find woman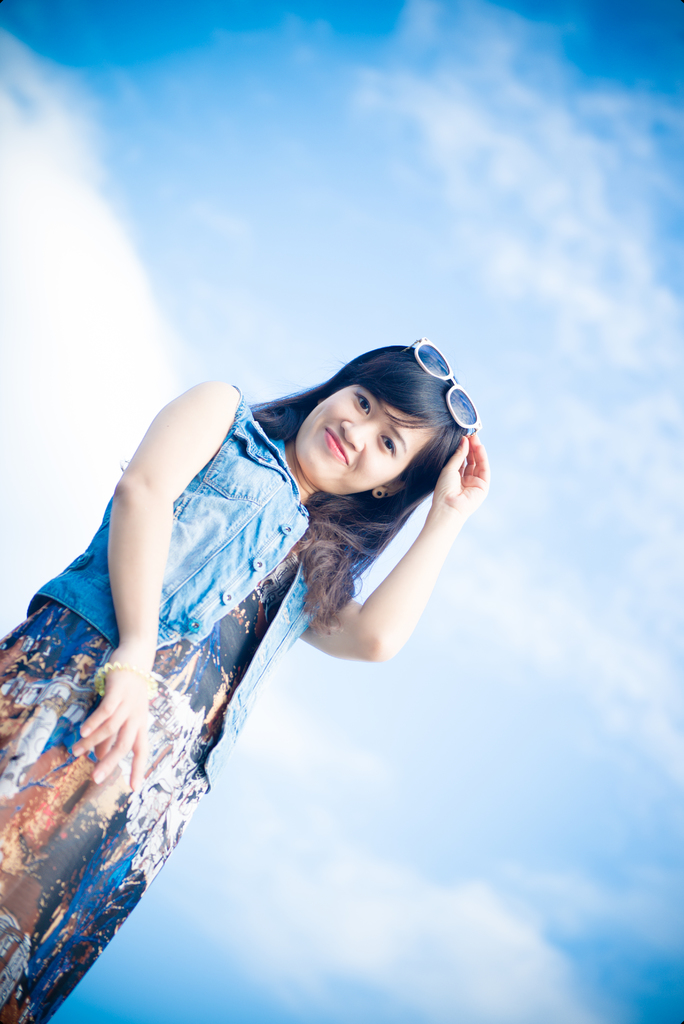
x1=24 y1=296 x2=501 y2=1023
